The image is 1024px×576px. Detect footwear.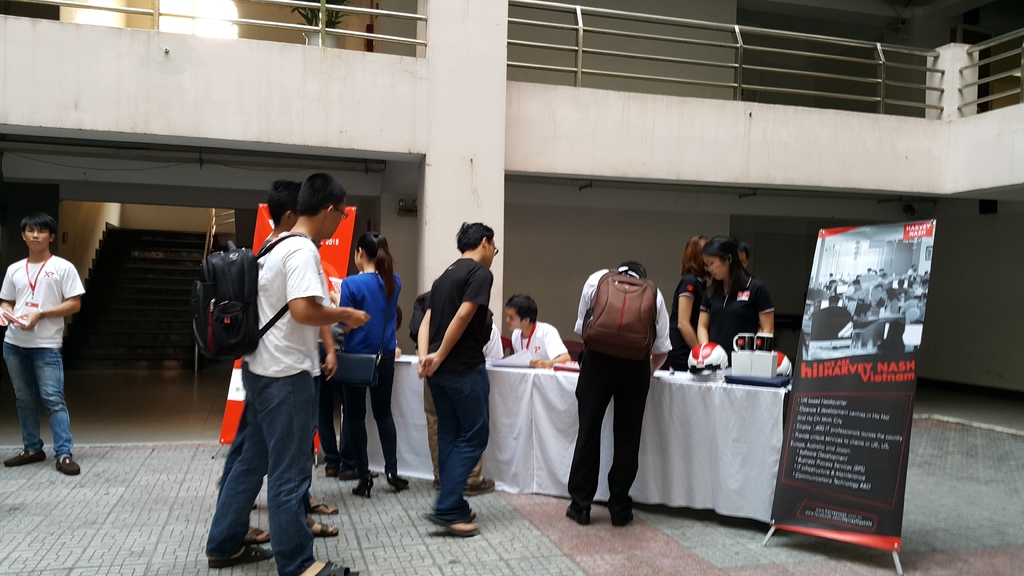
Detection: crop(611, 511, 632, 525).
